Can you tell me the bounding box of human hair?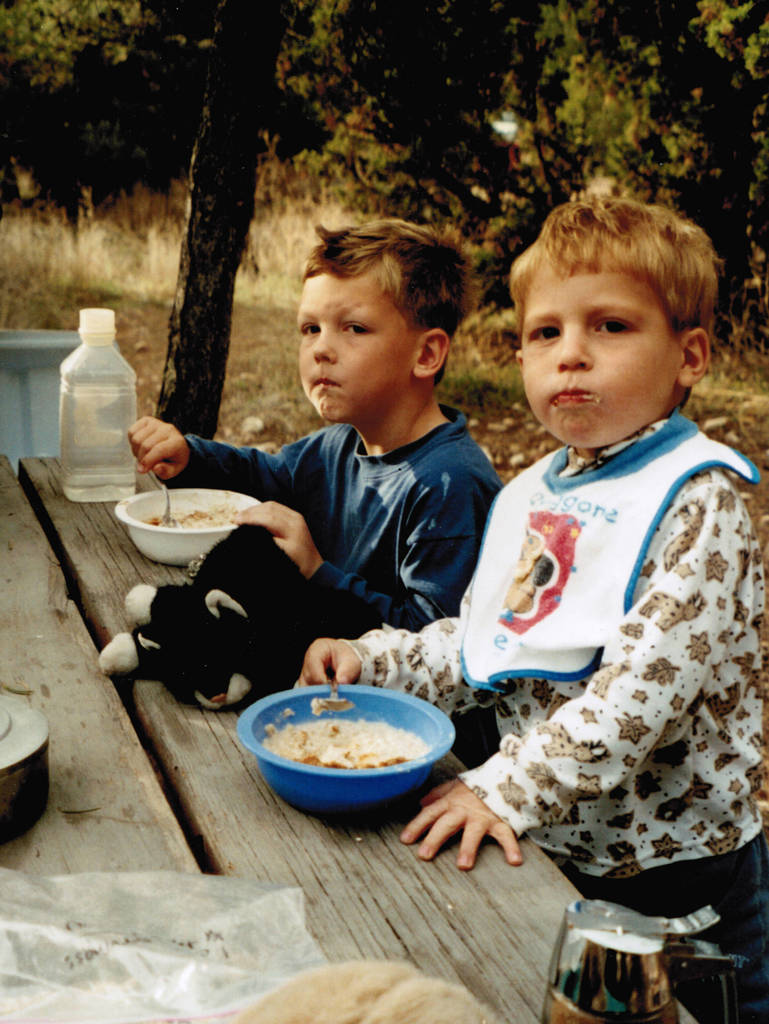
(514,172,727,419).
